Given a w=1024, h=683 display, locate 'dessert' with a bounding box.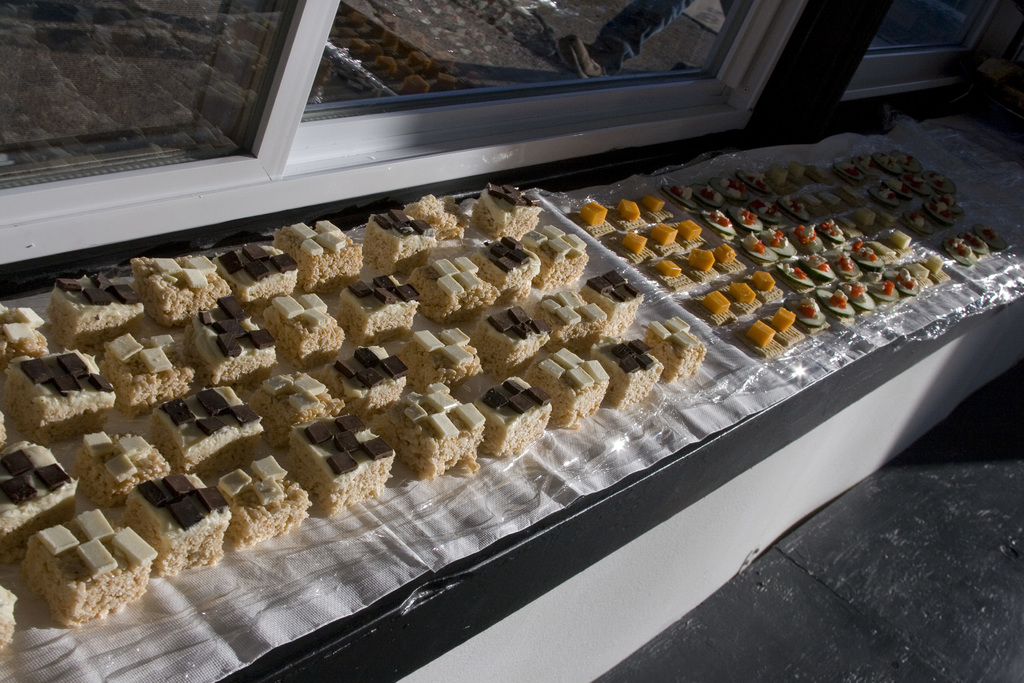
Located: crop(282, 415, 396, 514).
